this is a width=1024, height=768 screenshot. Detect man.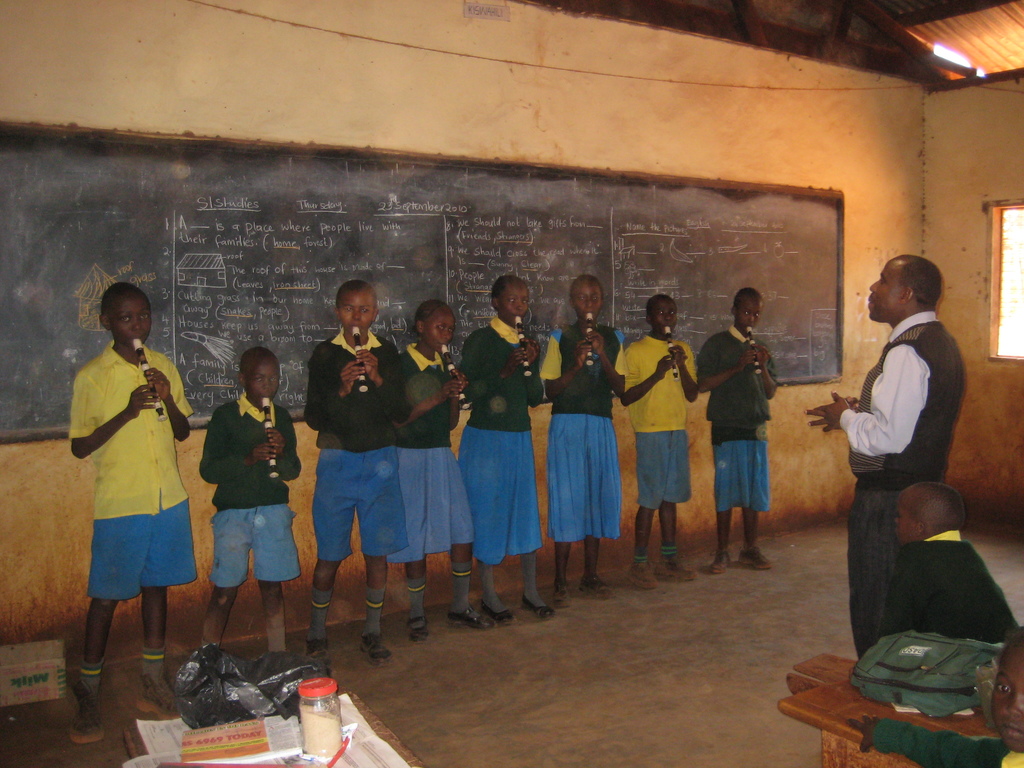
left=790, top=247, right=970, bottom=660.
